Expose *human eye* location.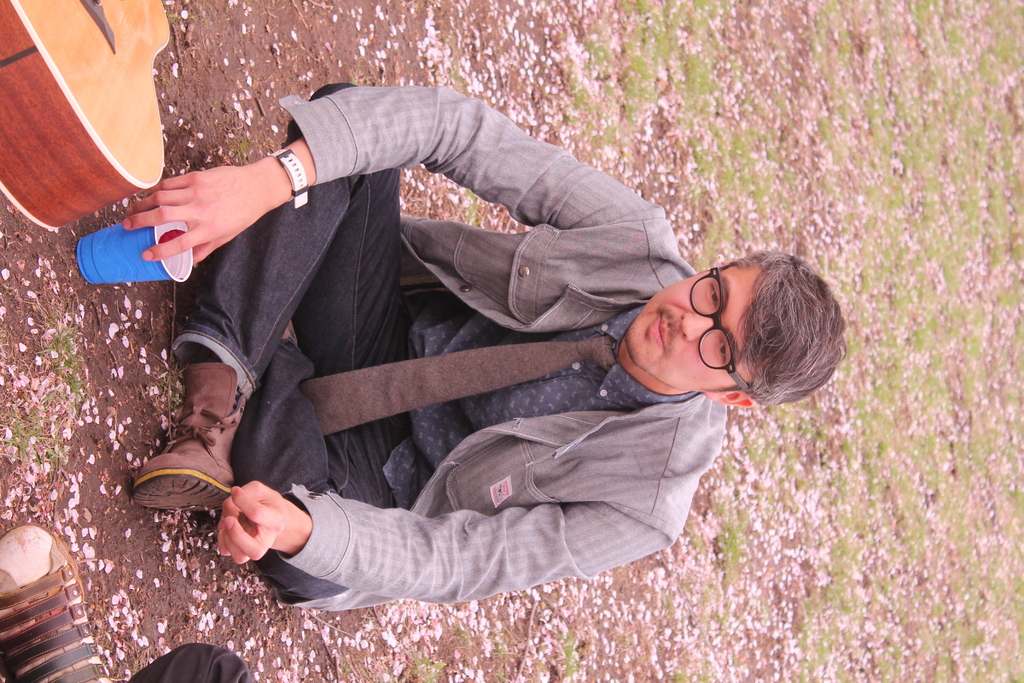
Exposed at box(708, 281, 722, 308).
